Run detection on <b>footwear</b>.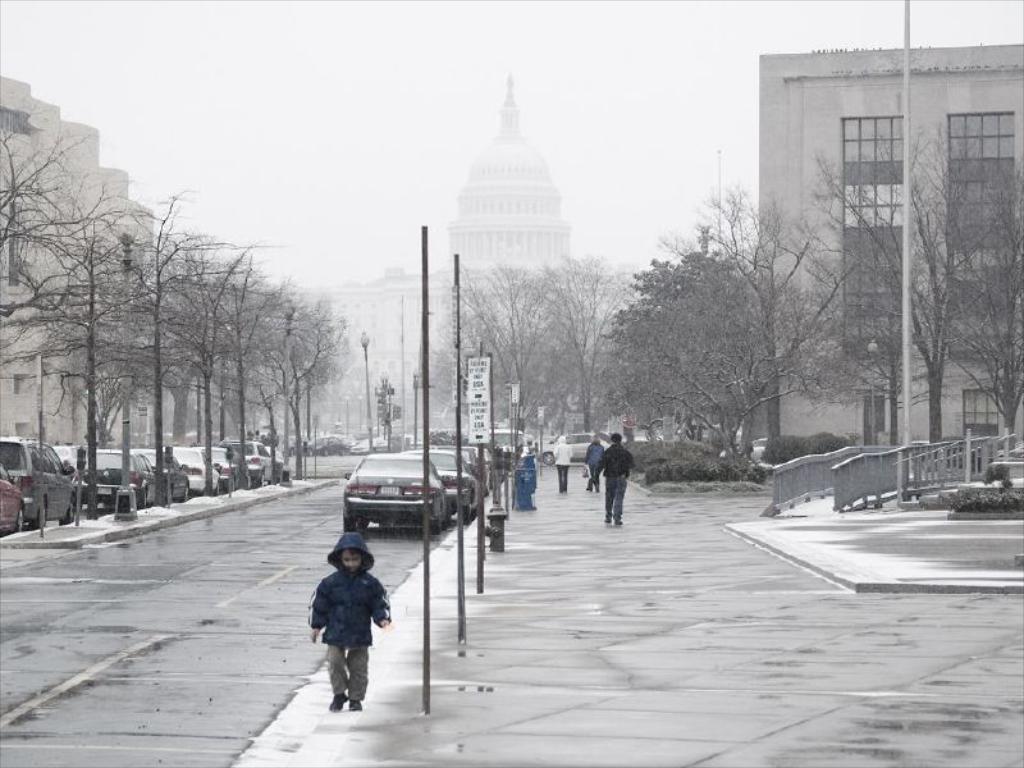
Result: (left=325, top=687, right=347, bottom=709).
